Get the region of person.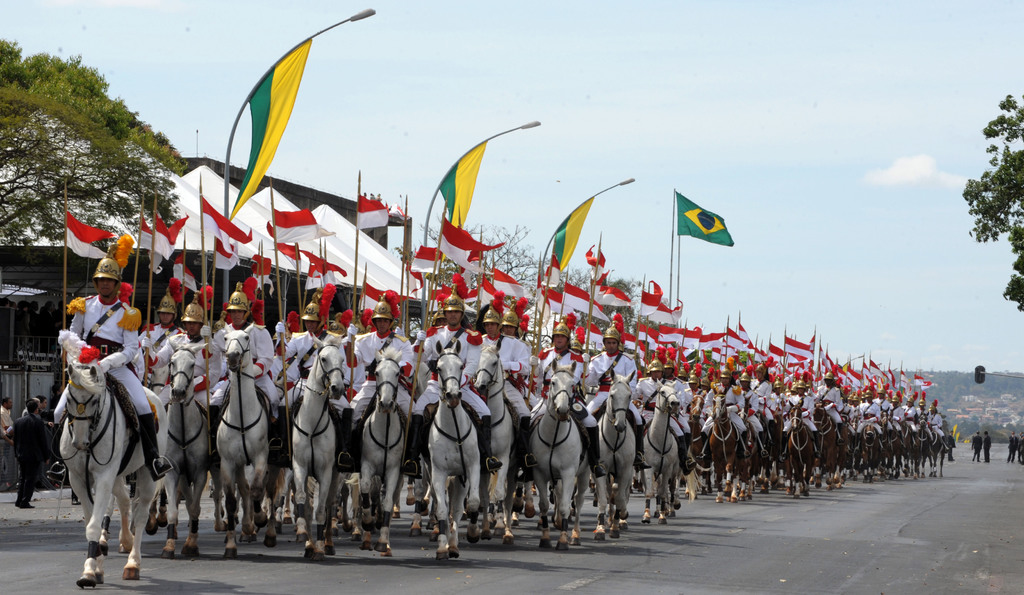
[580,337,651,477].
